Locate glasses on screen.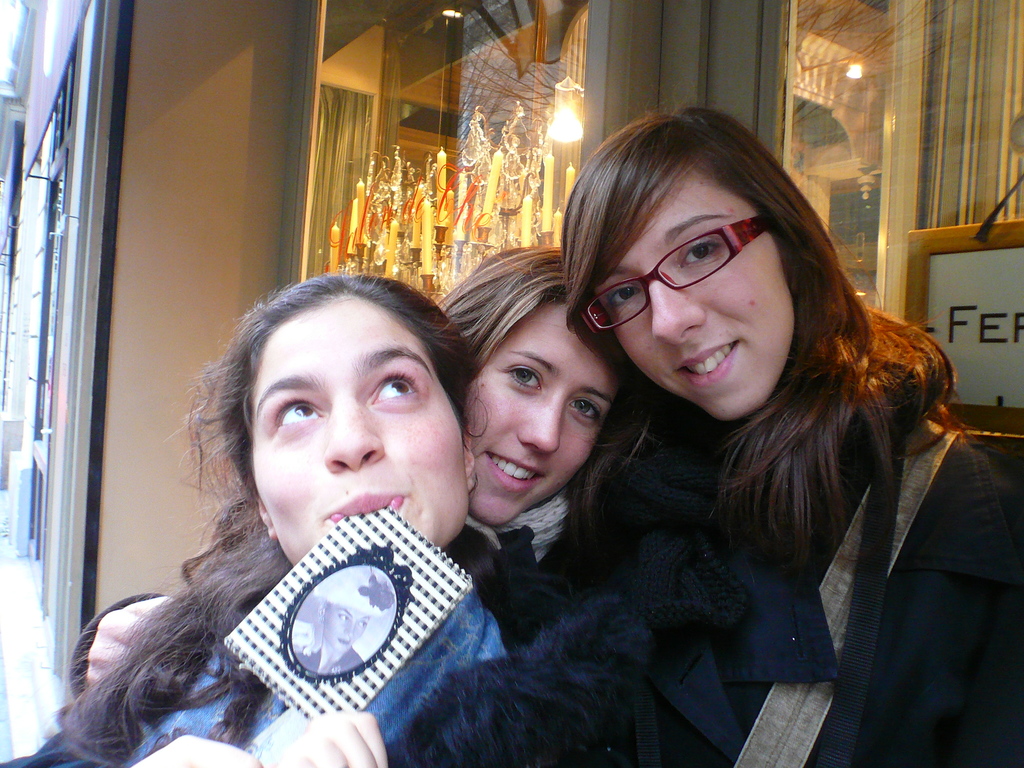
On screen at detection(584, 218, 766, 331).
